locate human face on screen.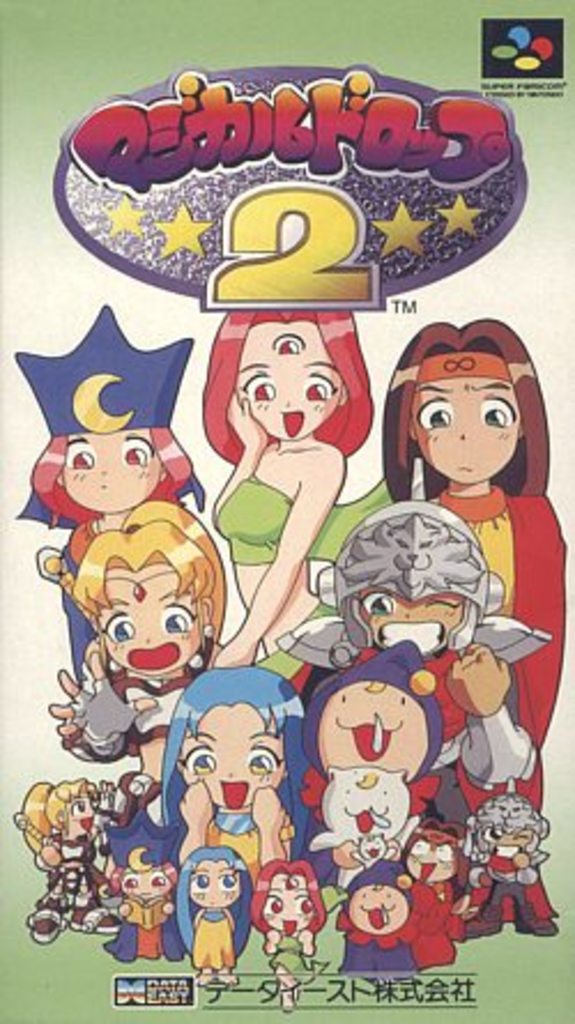
On screen at [90, 566, 200, 674].
